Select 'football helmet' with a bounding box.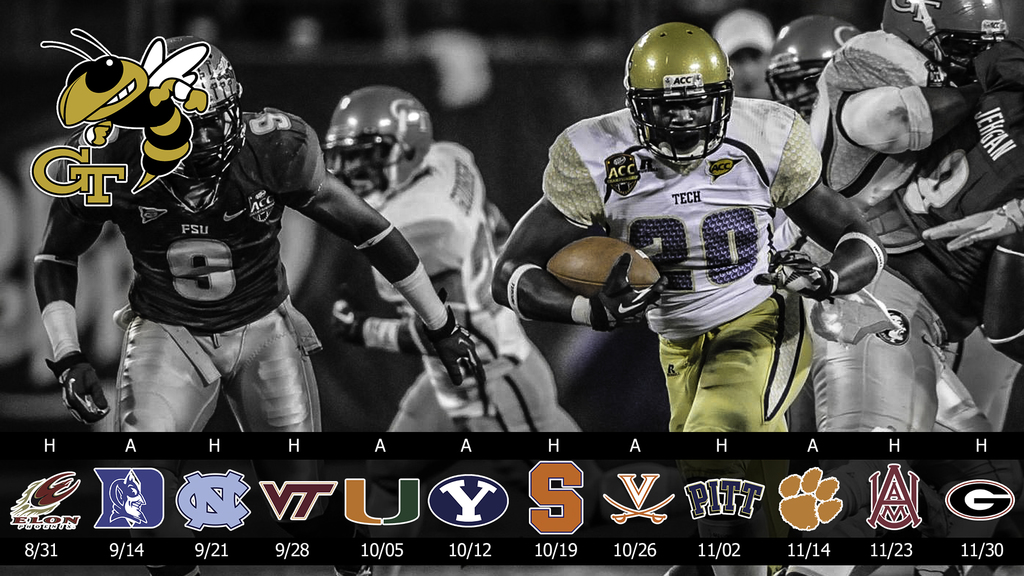
(872,0,1004,85).
